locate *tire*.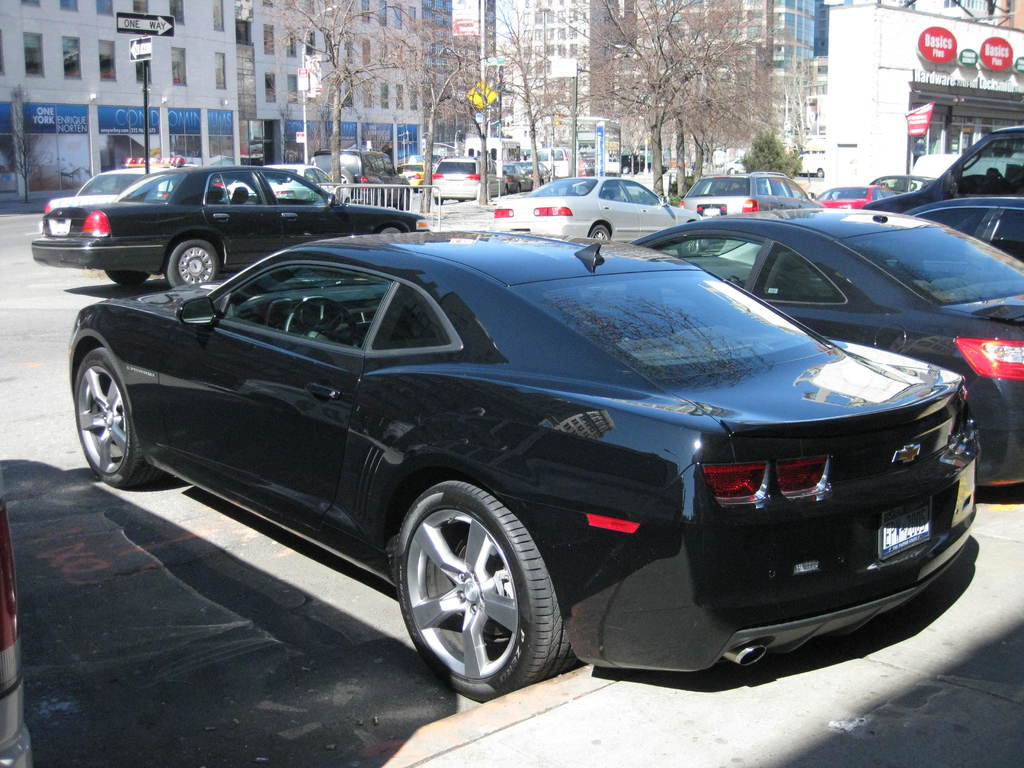
Bounding box: 109/268/148/284.
